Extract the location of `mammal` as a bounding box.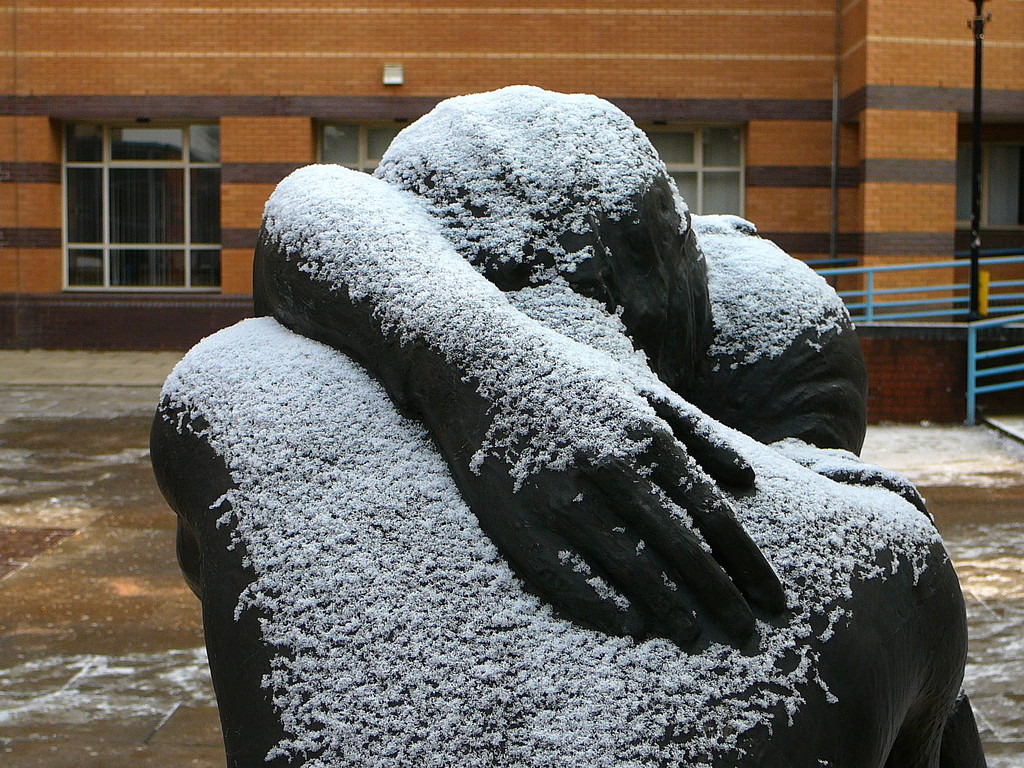
bbox=[142, 81, 966, 767].
